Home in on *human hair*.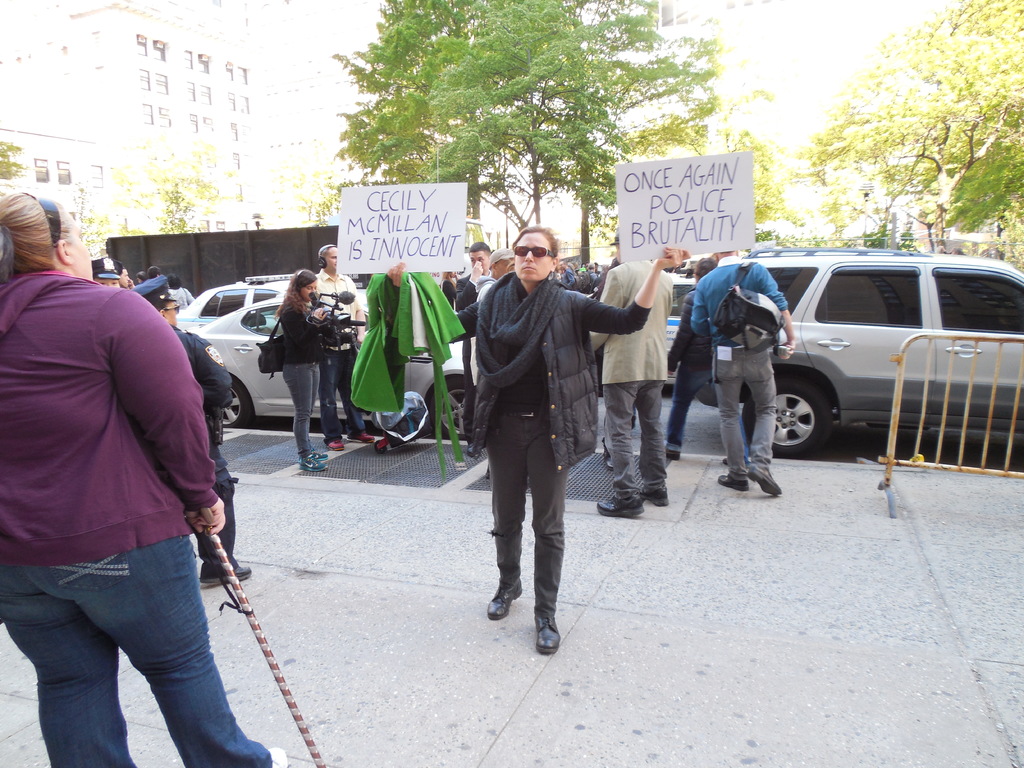
Homed in at bbox(145, 264, 162, 281).
